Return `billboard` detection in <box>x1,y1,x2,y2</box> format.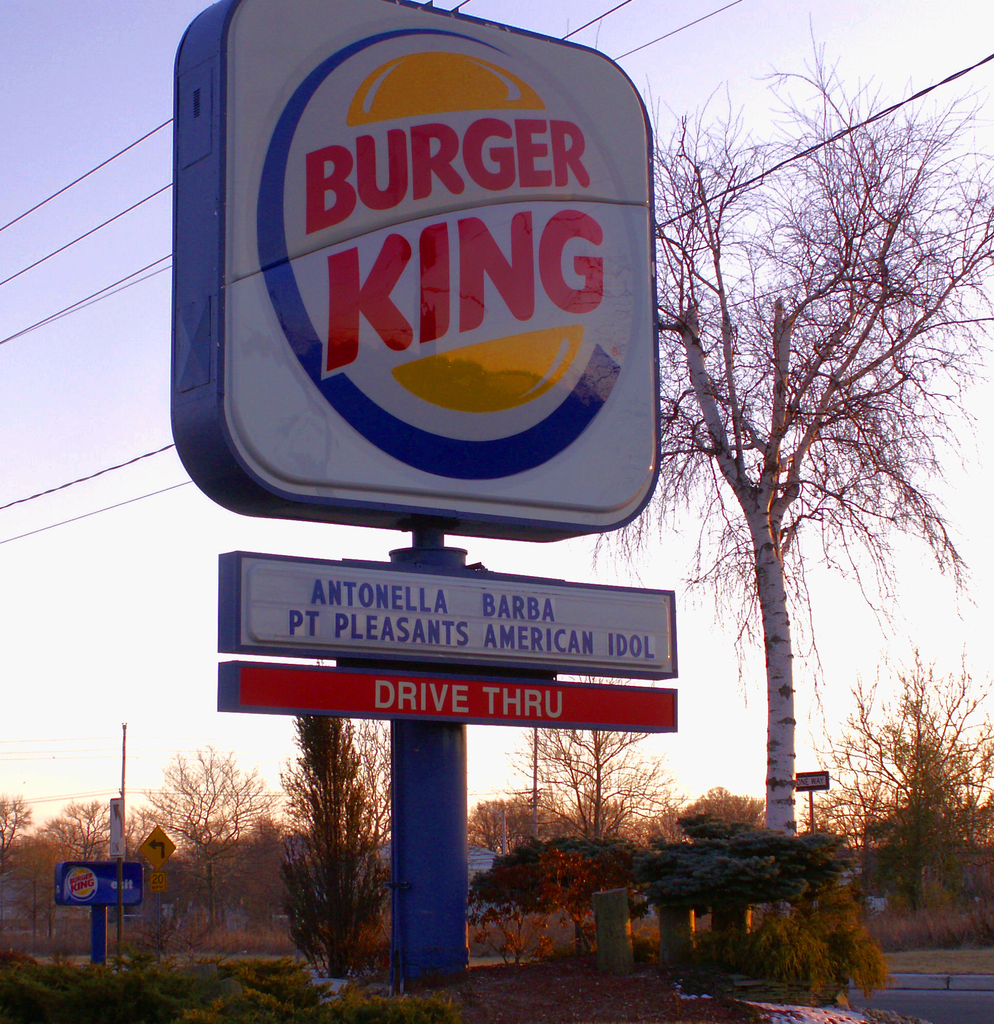
<box>221,662,678,731</box>.
